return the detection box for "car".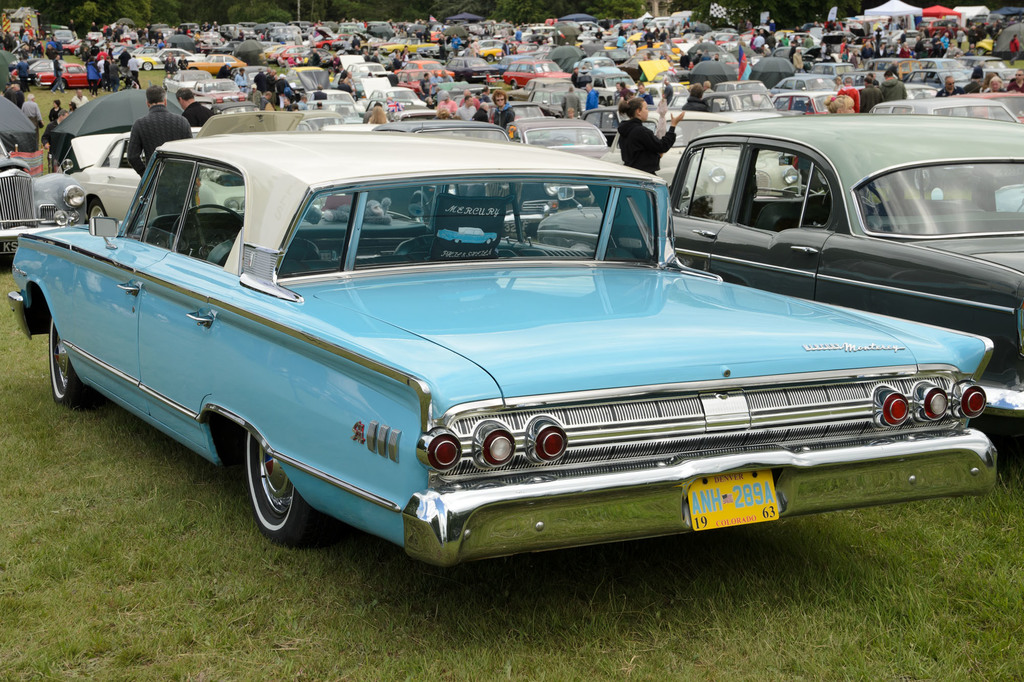
left=36, top=63, right=90, bottom=91.
